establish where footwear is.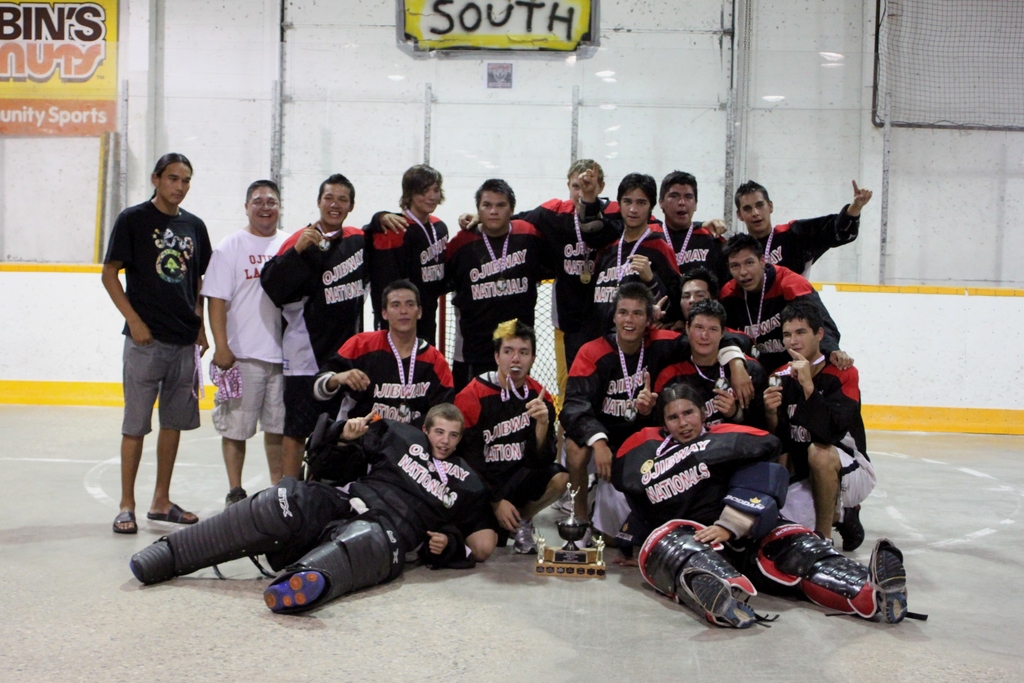
Established at 146, 502, 198, 520.
